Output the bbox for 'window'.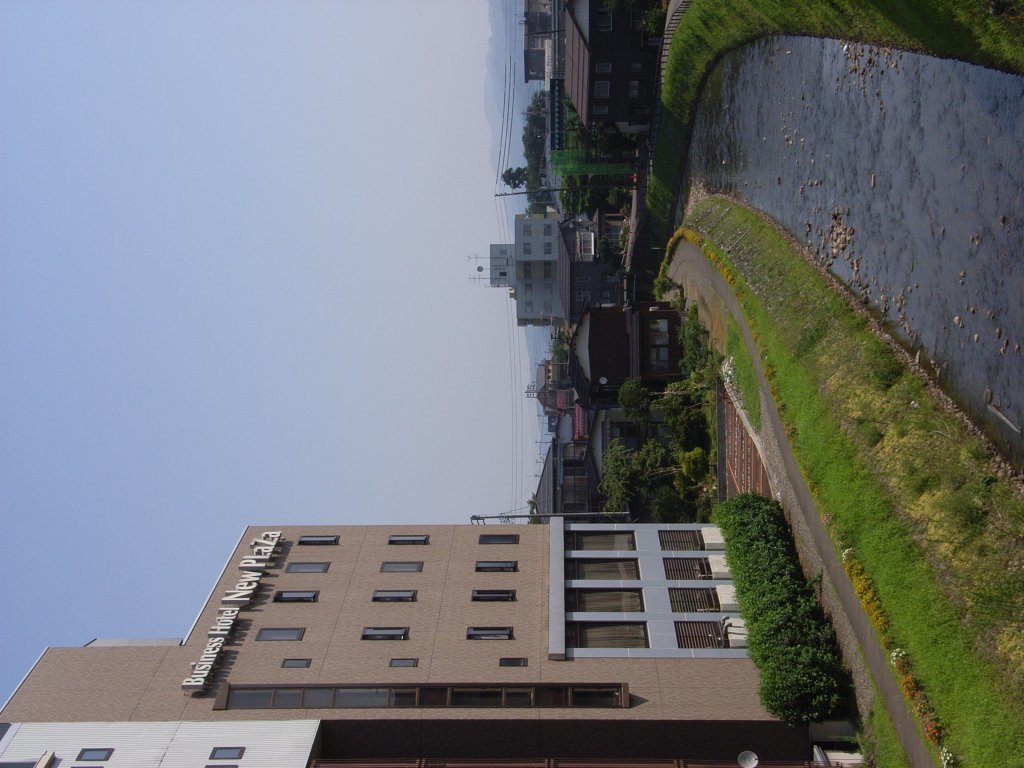
Rect(468, 626, 514, 641).
